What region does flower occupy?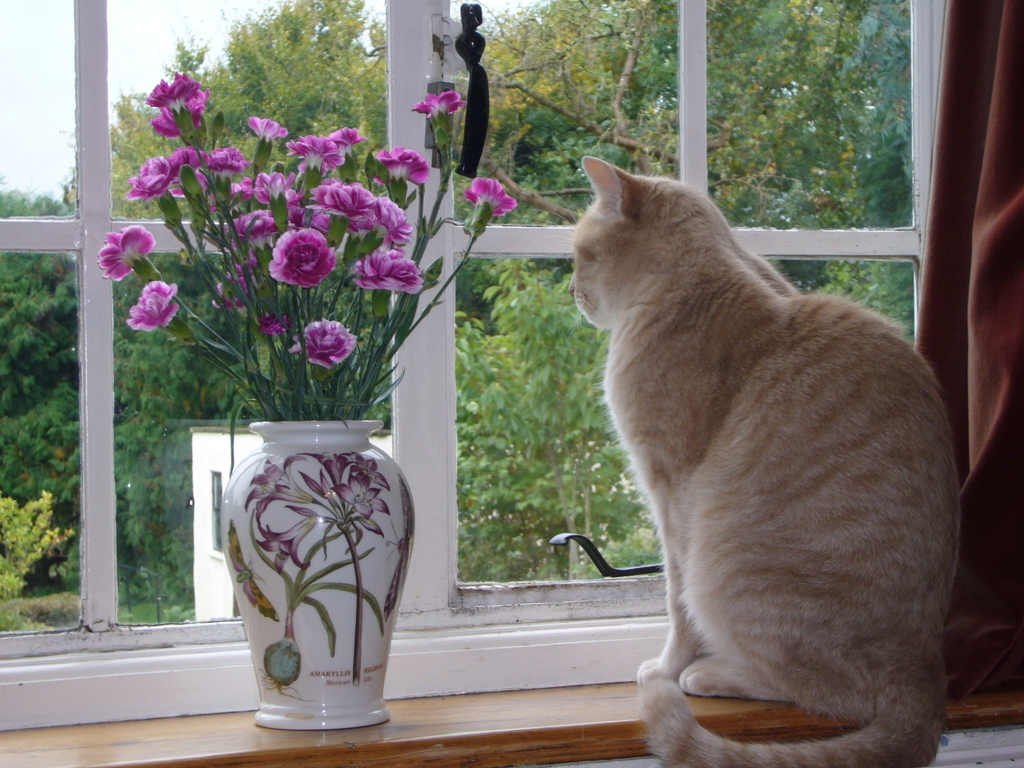
<box>163,147,210,172</box>.
